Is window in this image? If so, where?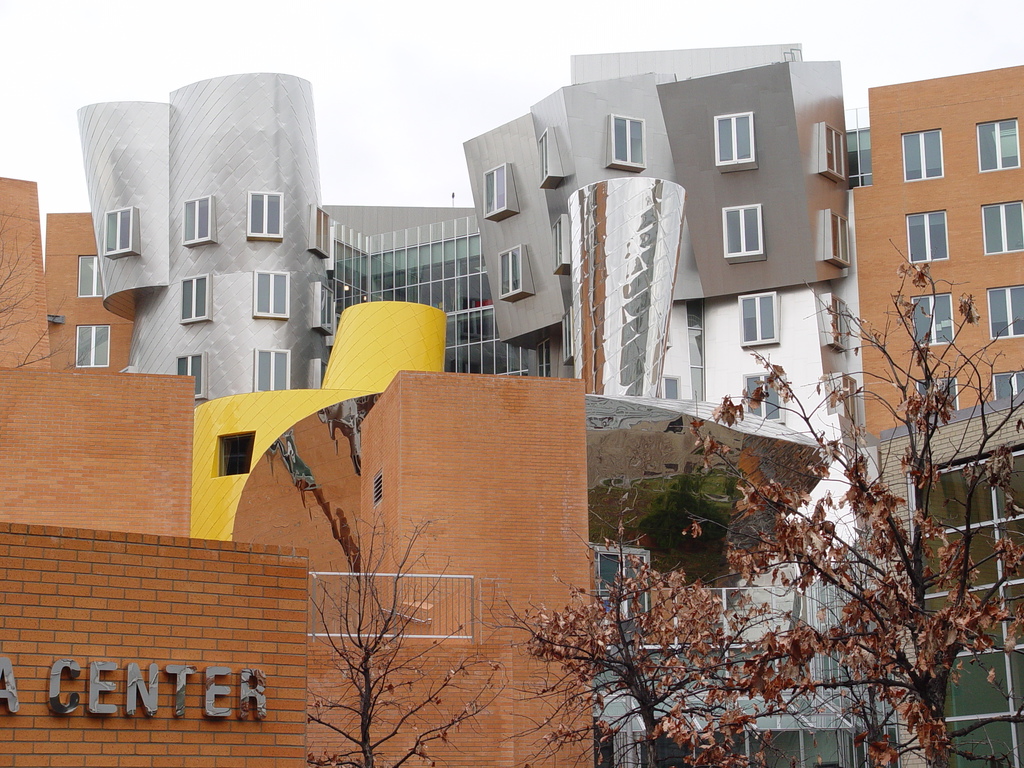
Yes, at bbox=[723, 207, 762, 259].
